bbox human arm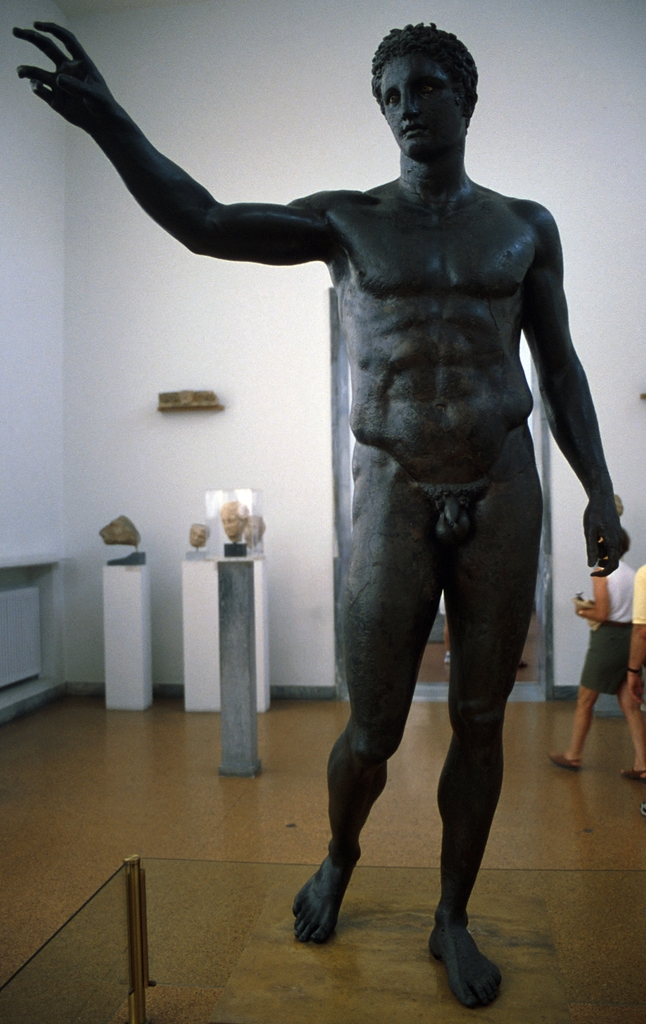
locate(576, 569, 613, 620)
